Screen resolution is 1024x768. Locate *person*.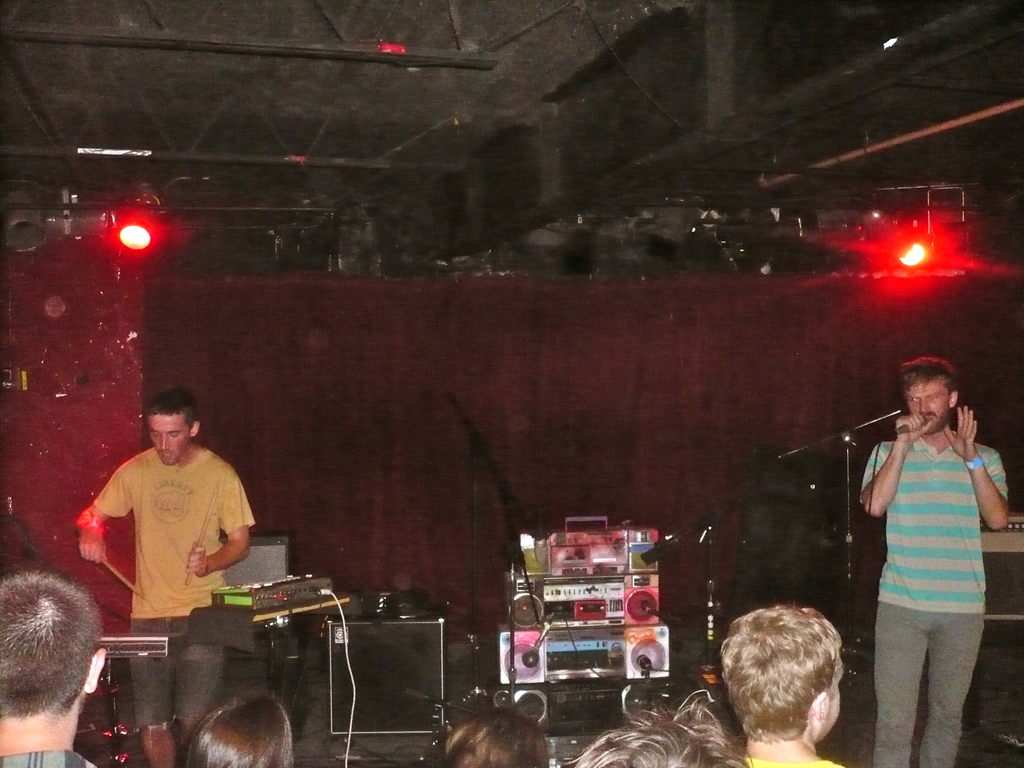
BBox(855, 352, 1006, 767).
